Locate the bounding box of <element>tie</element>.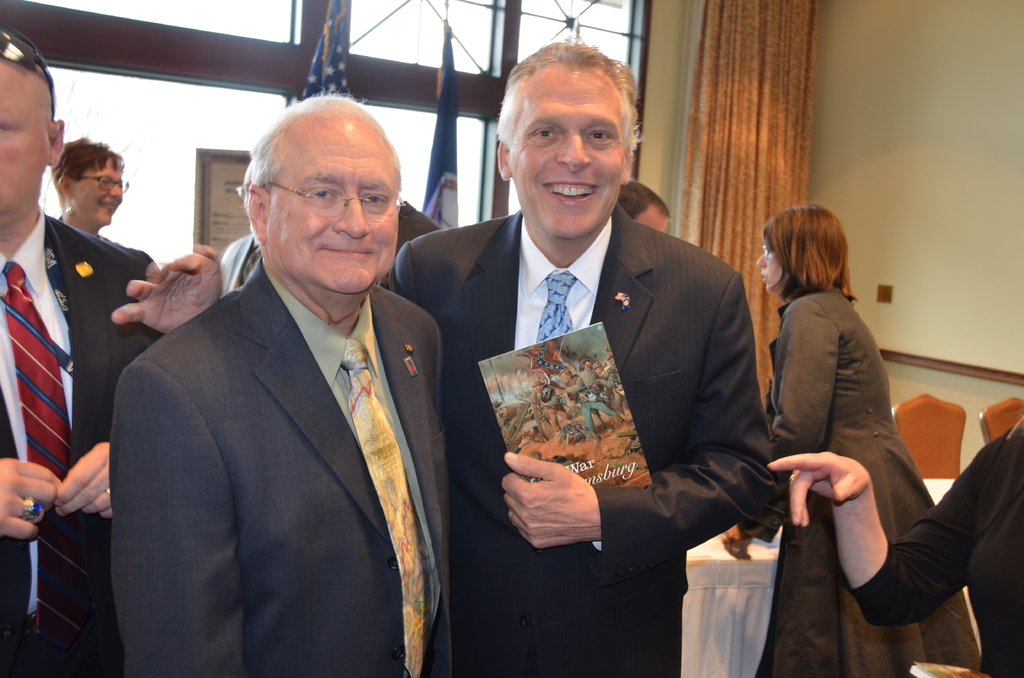
Bounding box: BBox(528, 273, 573, 347).
